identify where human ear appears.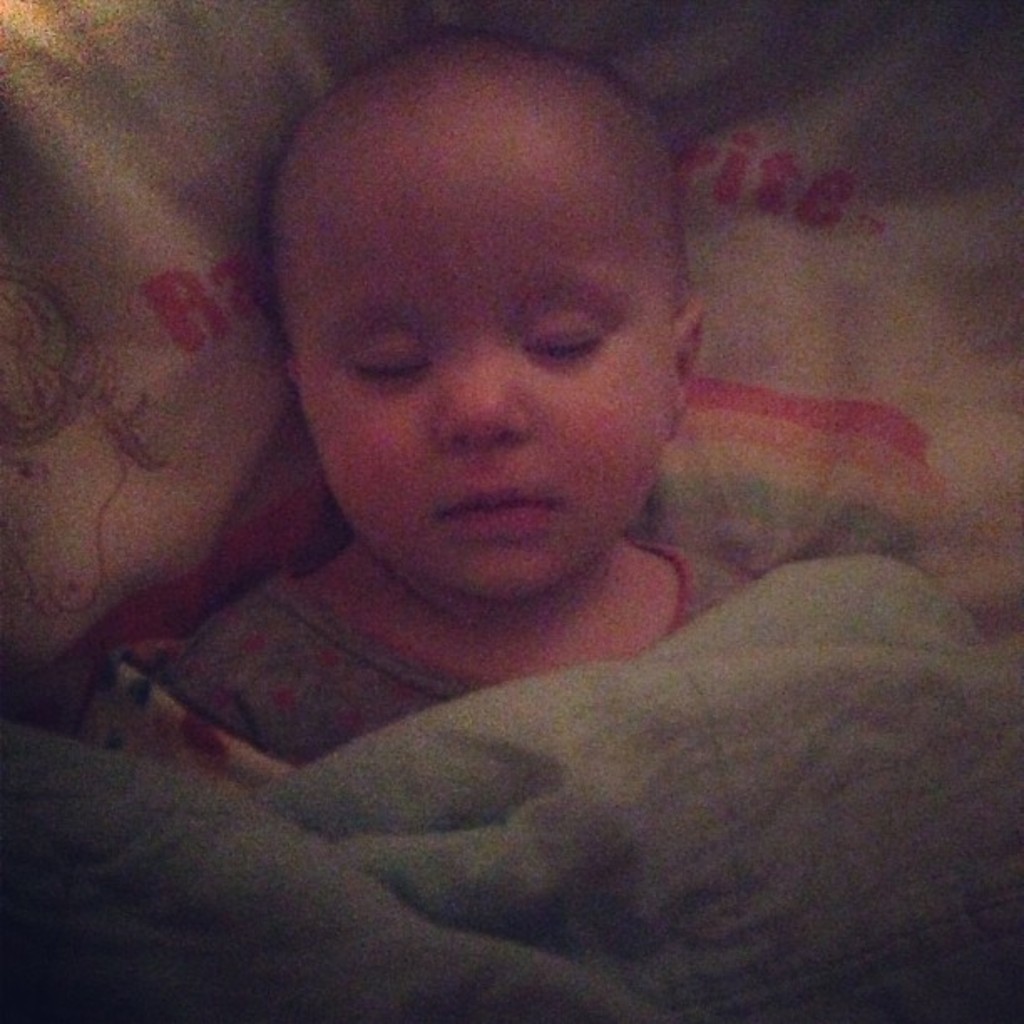
Appears at 668 300 706 435.
